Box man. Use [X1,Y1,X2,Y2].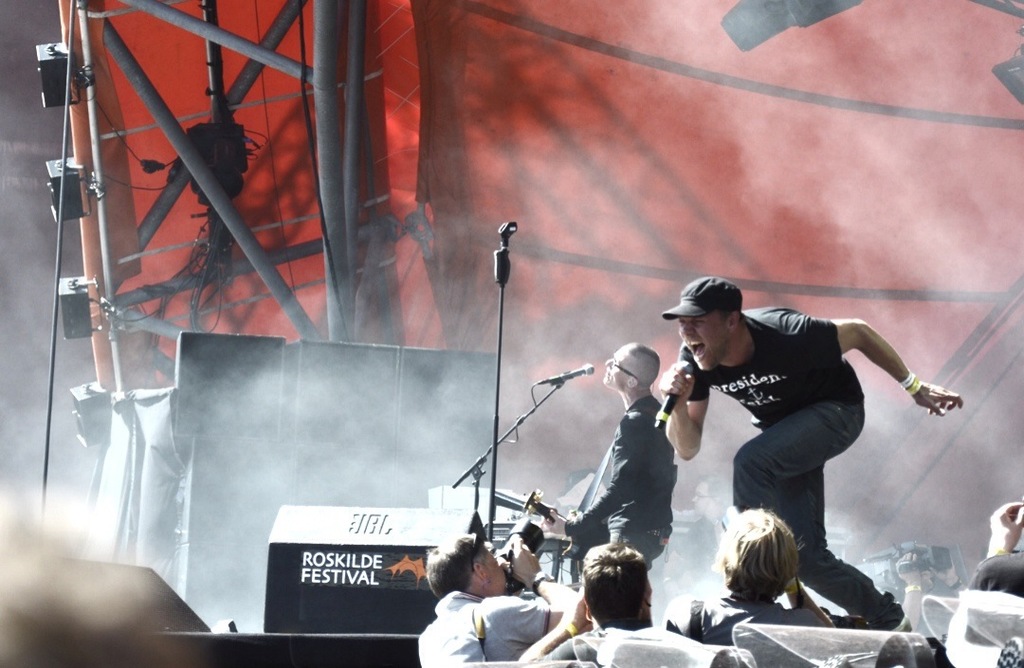
[878,549,964,631].
